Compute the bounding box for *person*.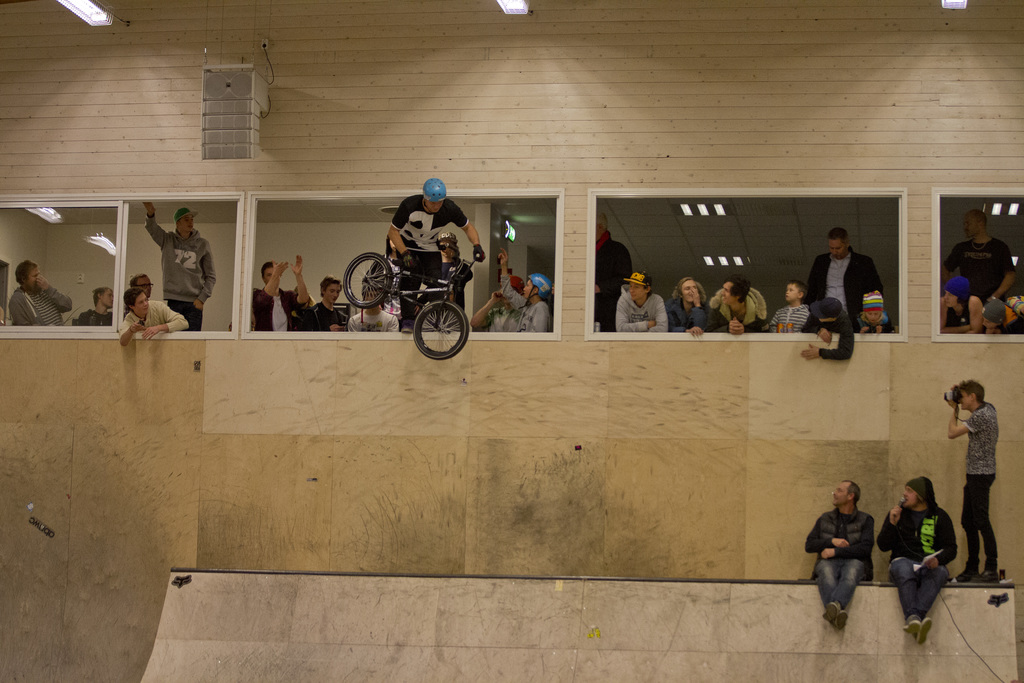
(x1=668, y1=274, x2=723, y2=340).
